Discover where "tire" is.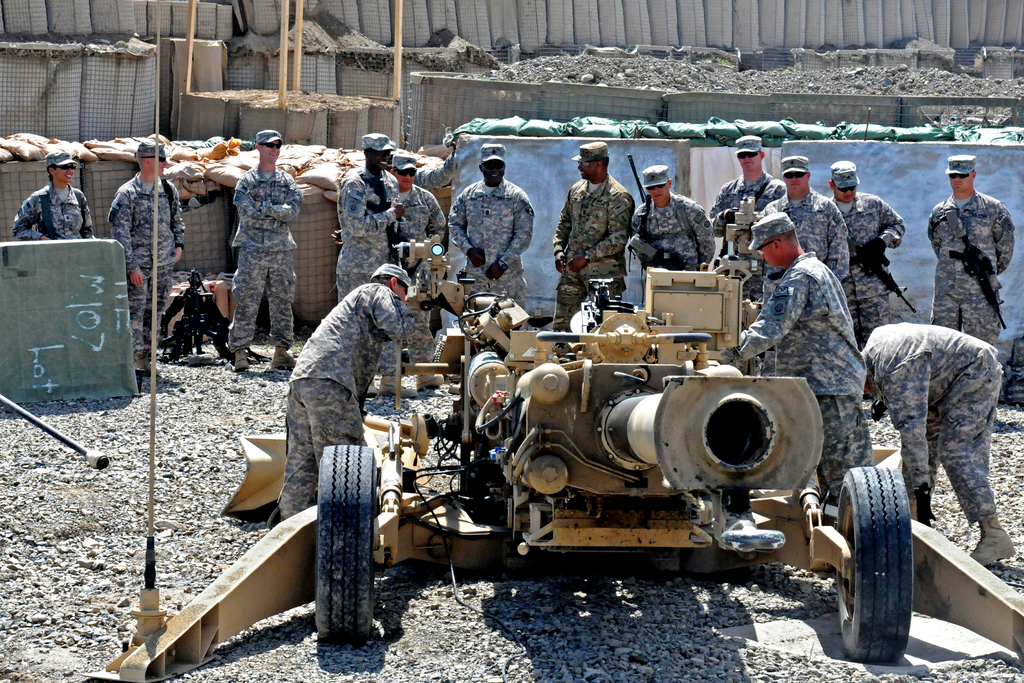
Discovered at 317, 447, 378, 633.
